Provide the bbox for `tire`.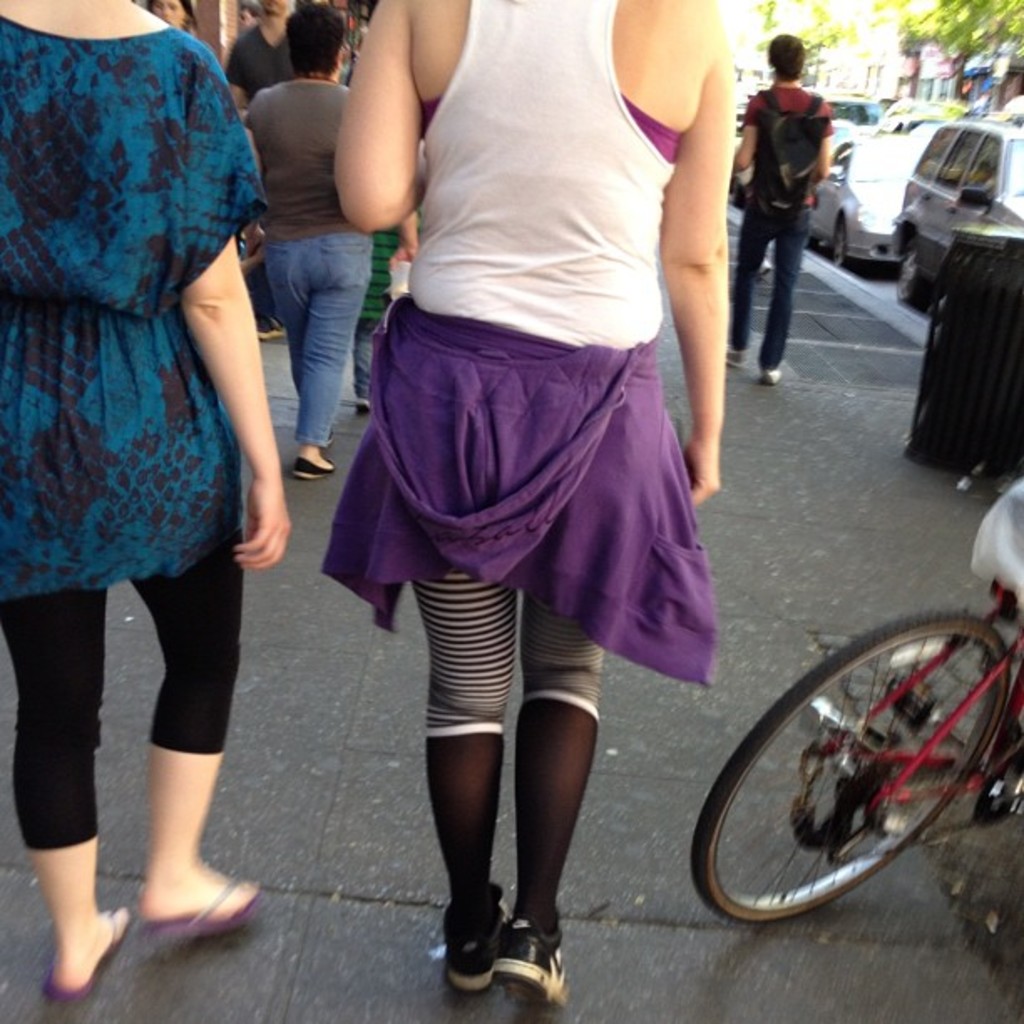
897,241,927,310.
